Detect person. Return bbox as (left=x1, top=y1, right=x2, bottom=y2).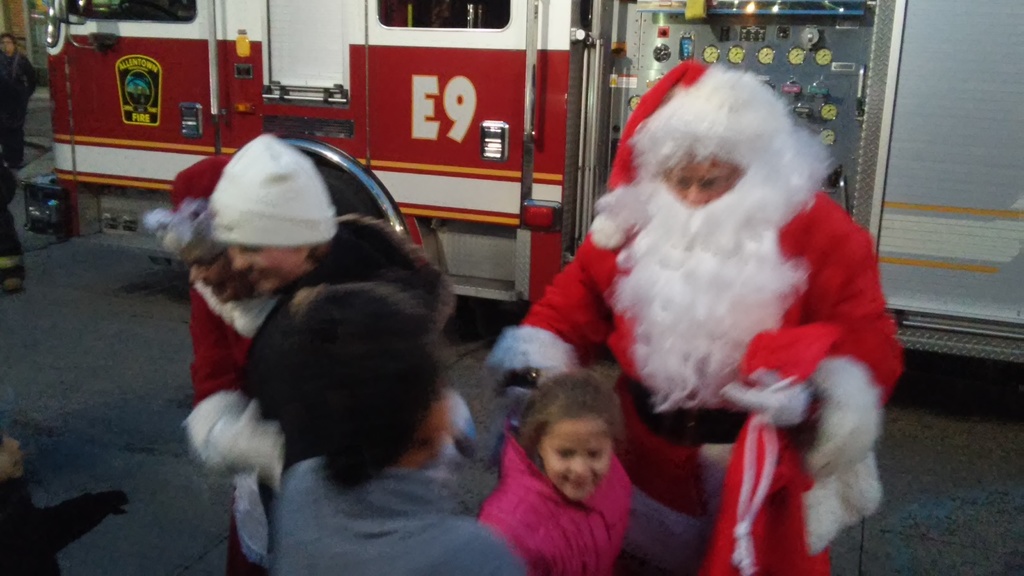
(left=145, top=147, right=291, bottom=575).
